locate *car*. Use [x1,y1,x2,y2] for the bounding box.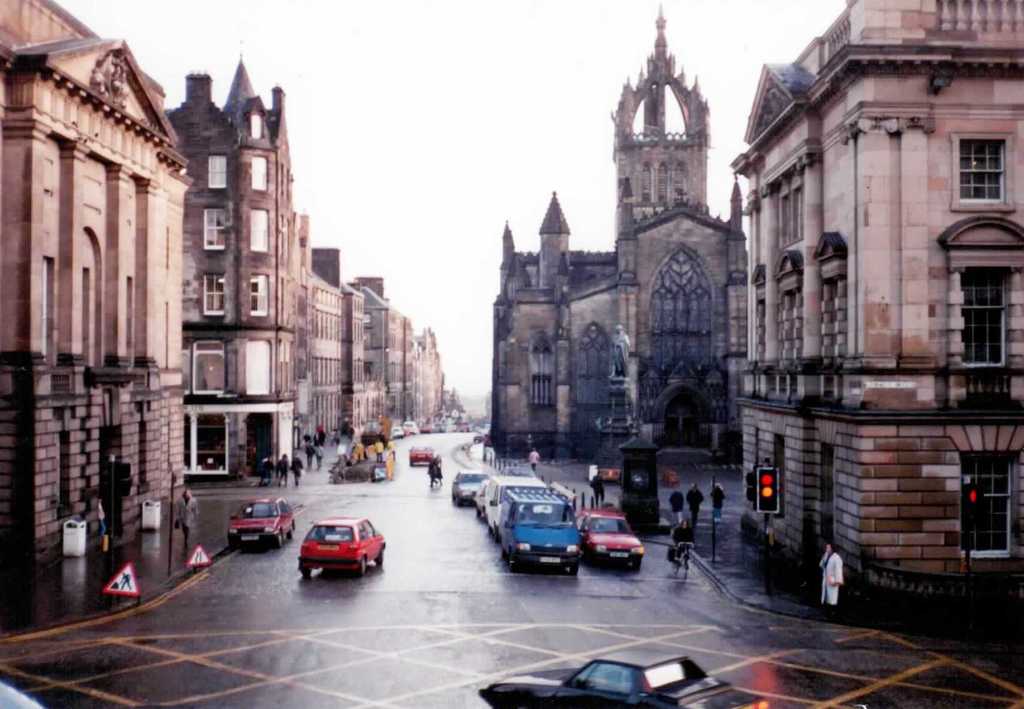
[451,469,486,503].
